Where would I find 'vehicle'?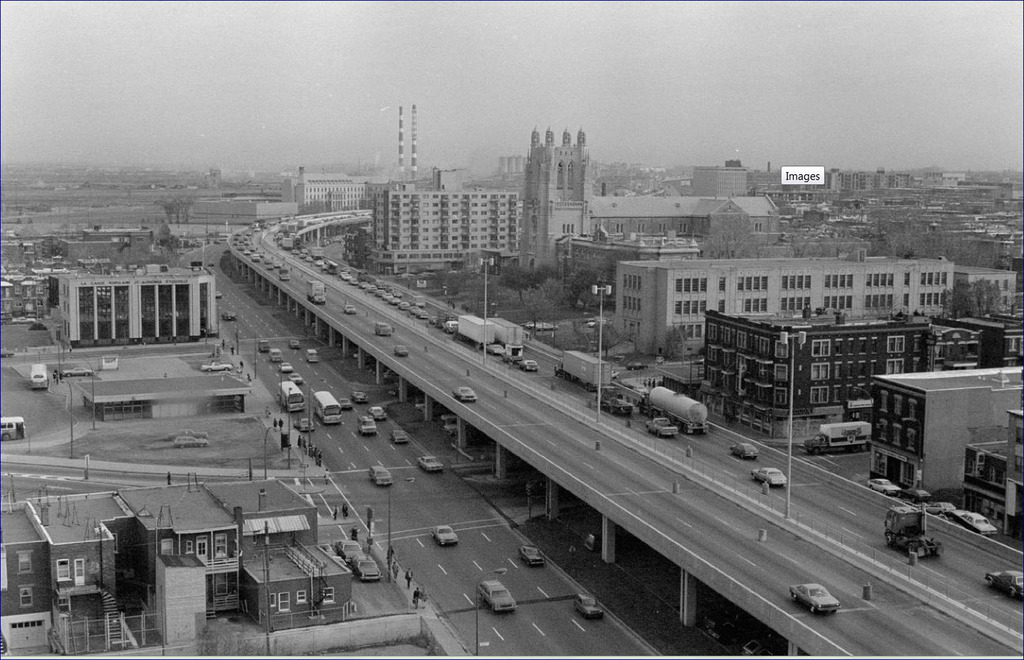
At 223/309/239/322.
